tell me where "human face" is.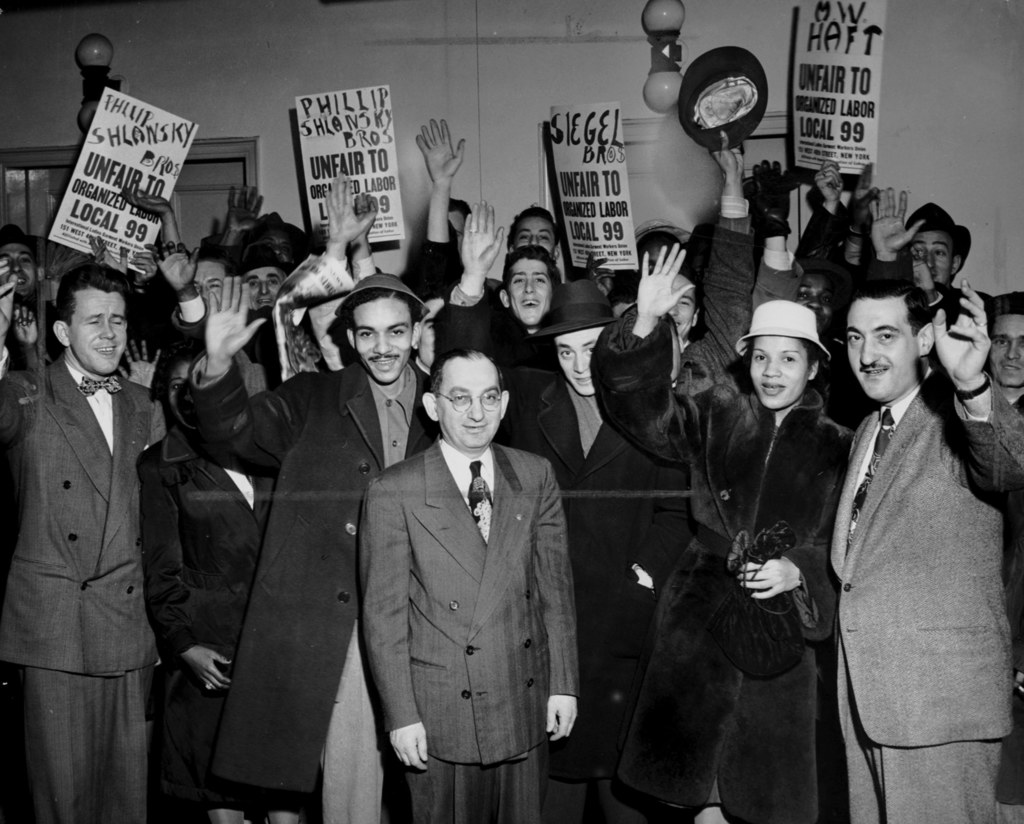
"human face" is at box=[988, 307, 1023, 384].
